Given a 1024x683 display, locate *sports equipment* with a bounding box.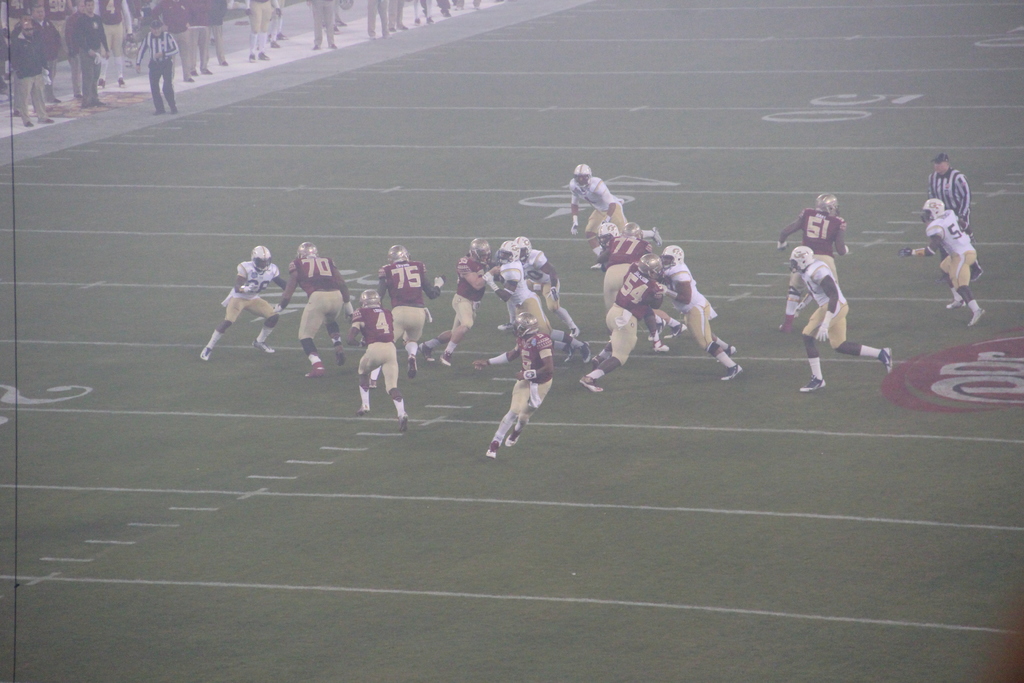
Located: bbox=(920, 199, 945, 221).
